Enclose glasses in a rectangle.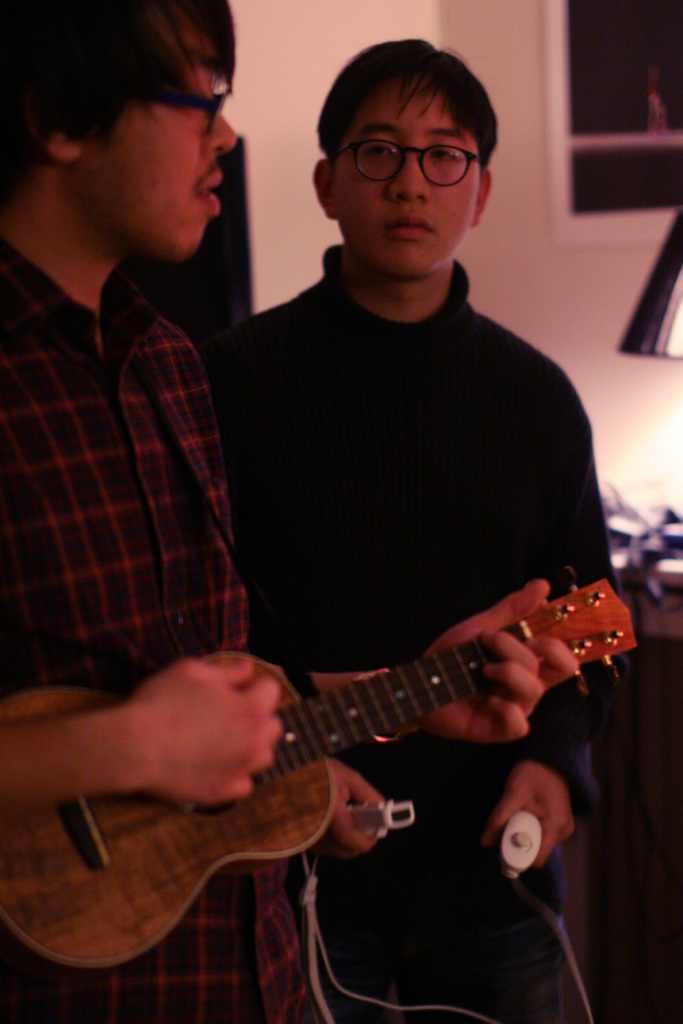
(334,146,493,180).
